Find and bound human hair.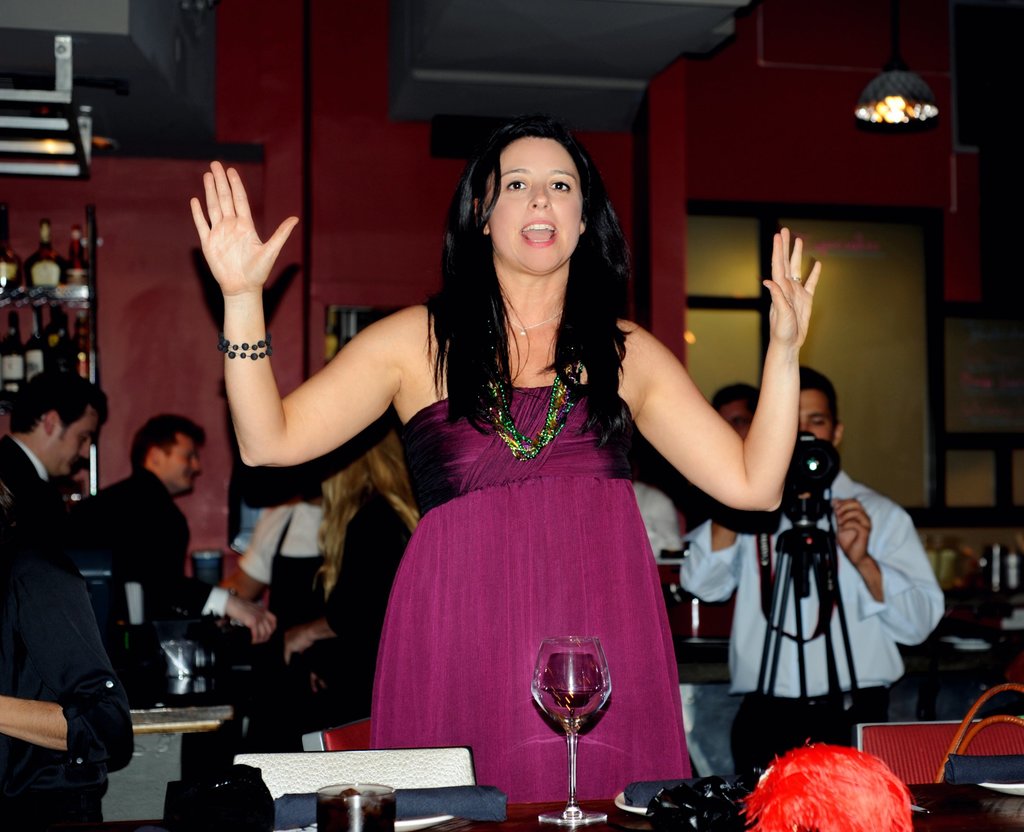
Bound: (708,381,756,411).
